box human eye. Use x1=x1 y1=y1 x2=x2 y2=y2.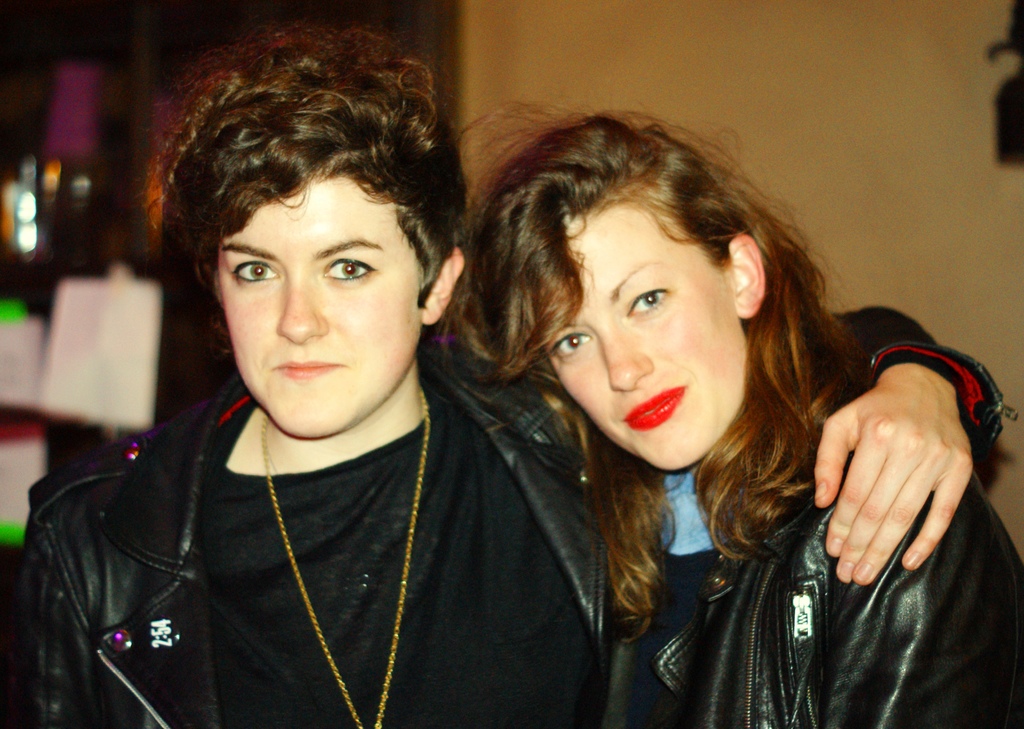
x1=228 y1=259 x2=282 y2=283.
